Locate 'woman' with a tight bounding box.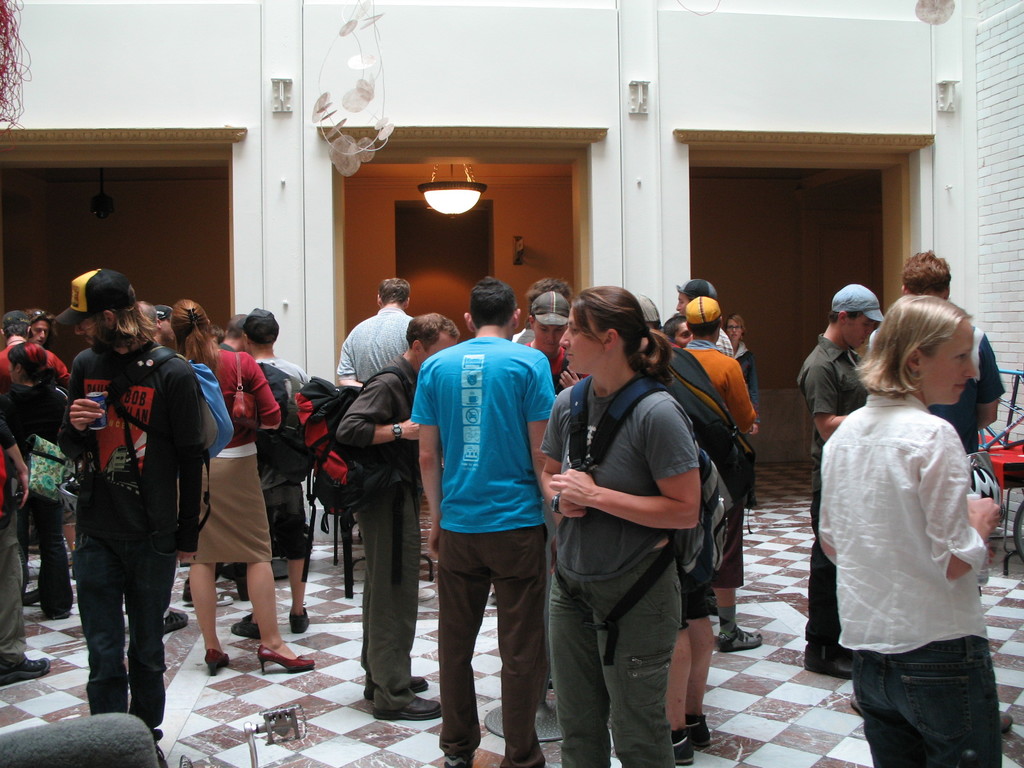
168, 298, 316, 676.
